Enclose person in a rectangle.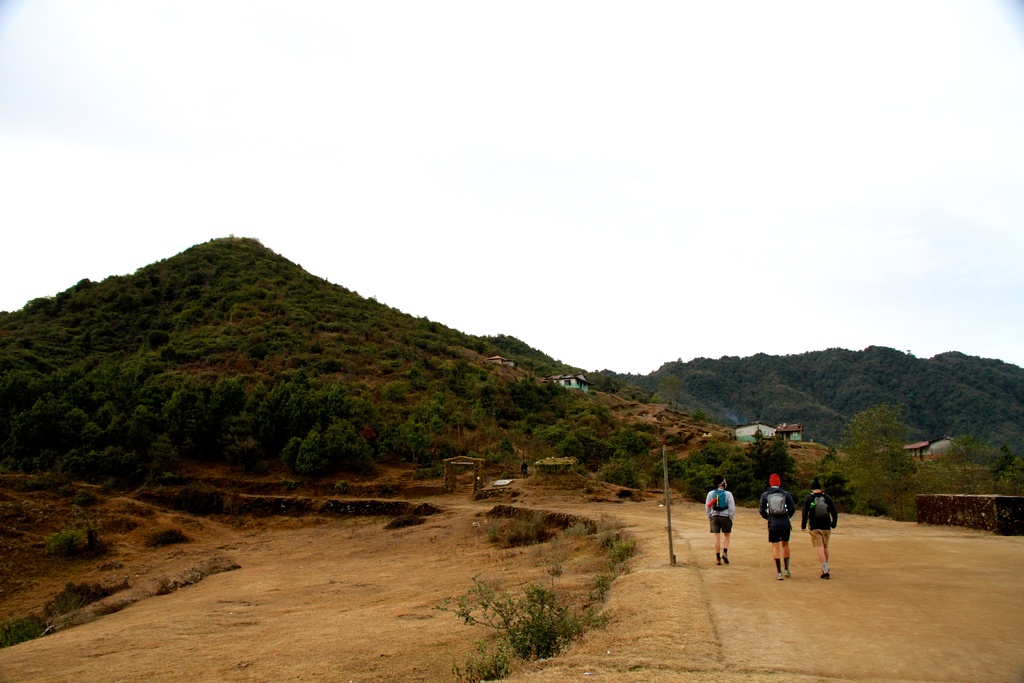
755 470 792 579.
